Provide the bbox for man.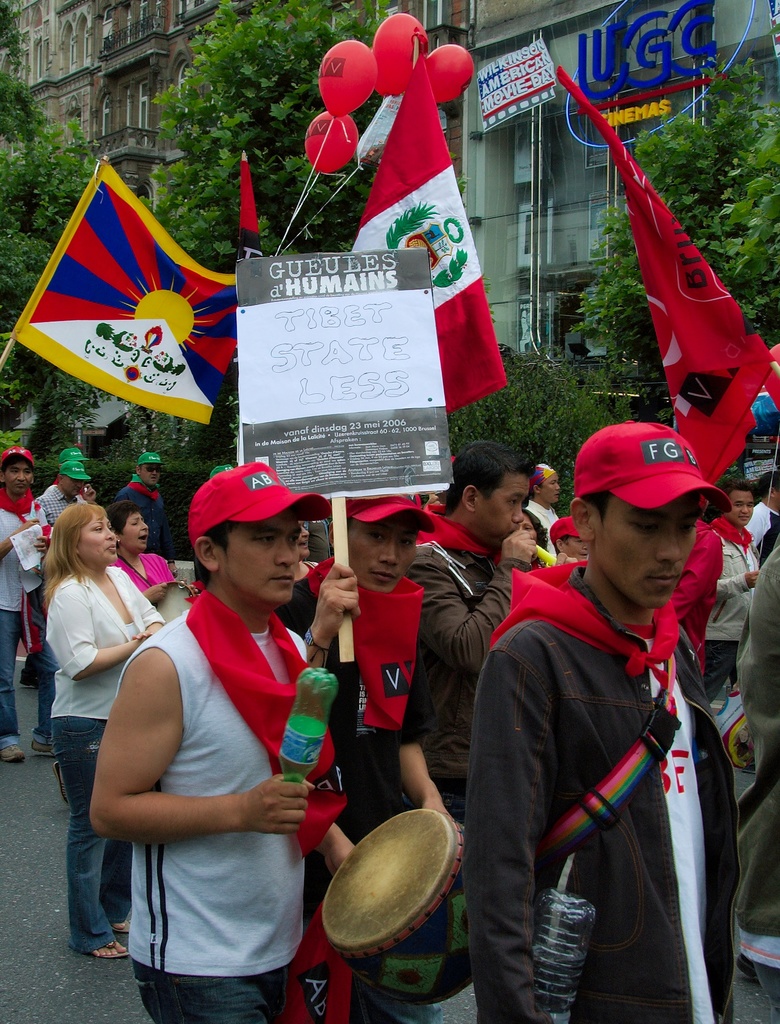
286:487:439:1023.
